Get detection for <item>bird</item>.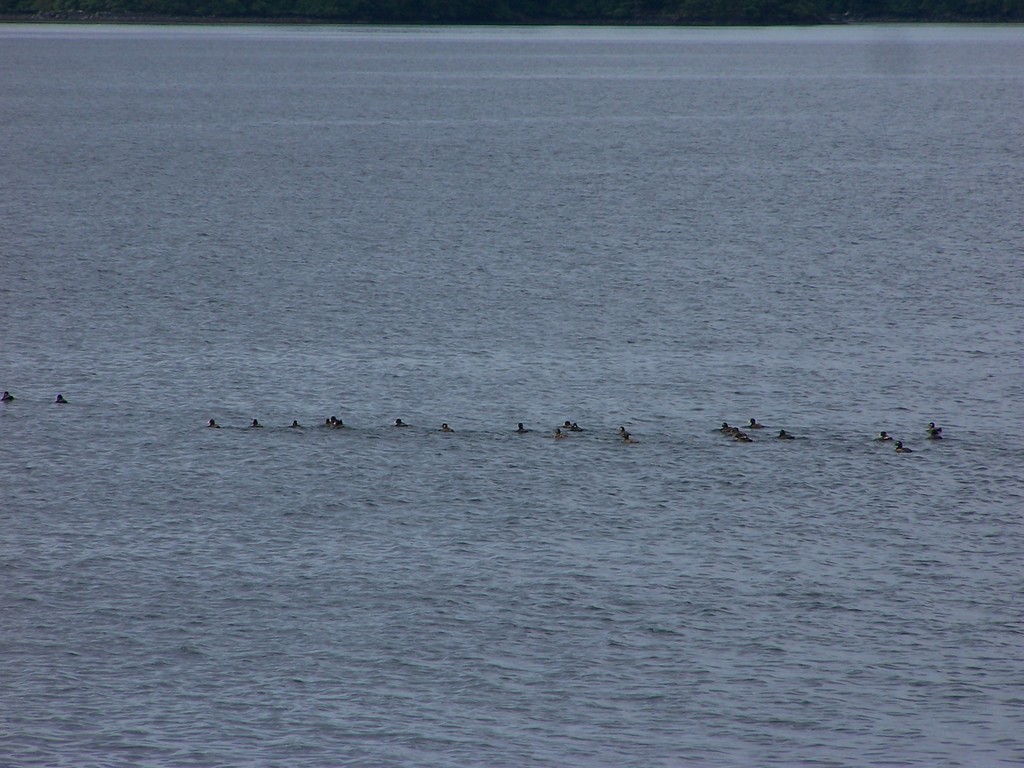
Detection: crop(324, 415, 335, 428).
